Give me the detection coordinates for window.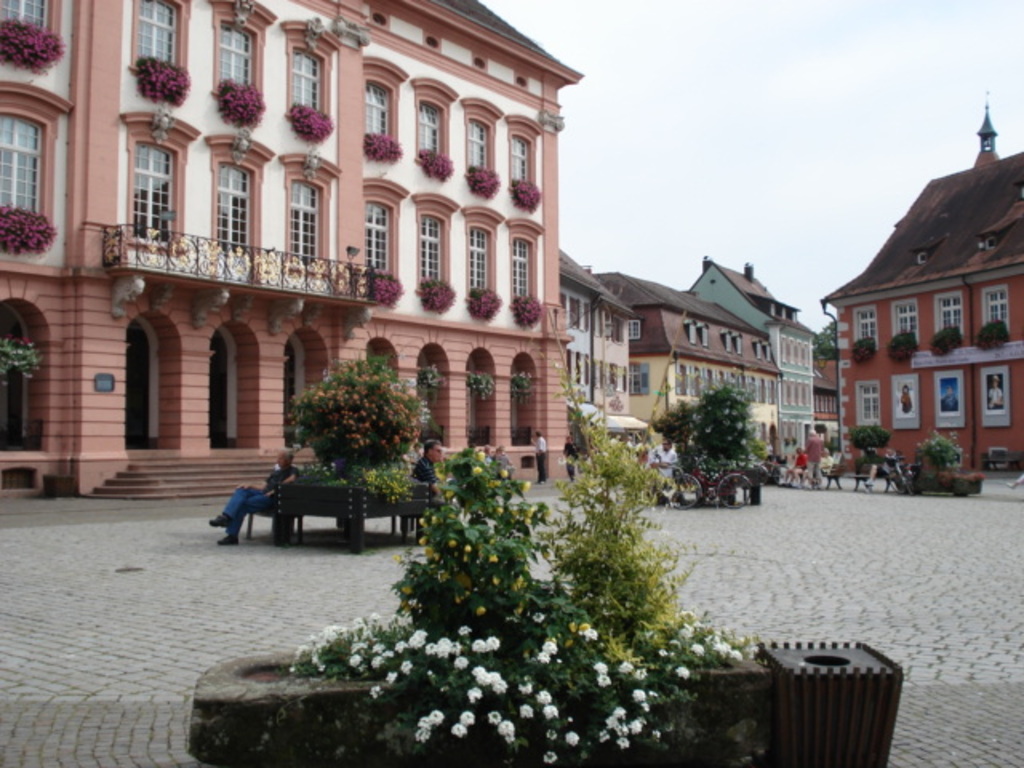
[0, 0, 43, 32].
